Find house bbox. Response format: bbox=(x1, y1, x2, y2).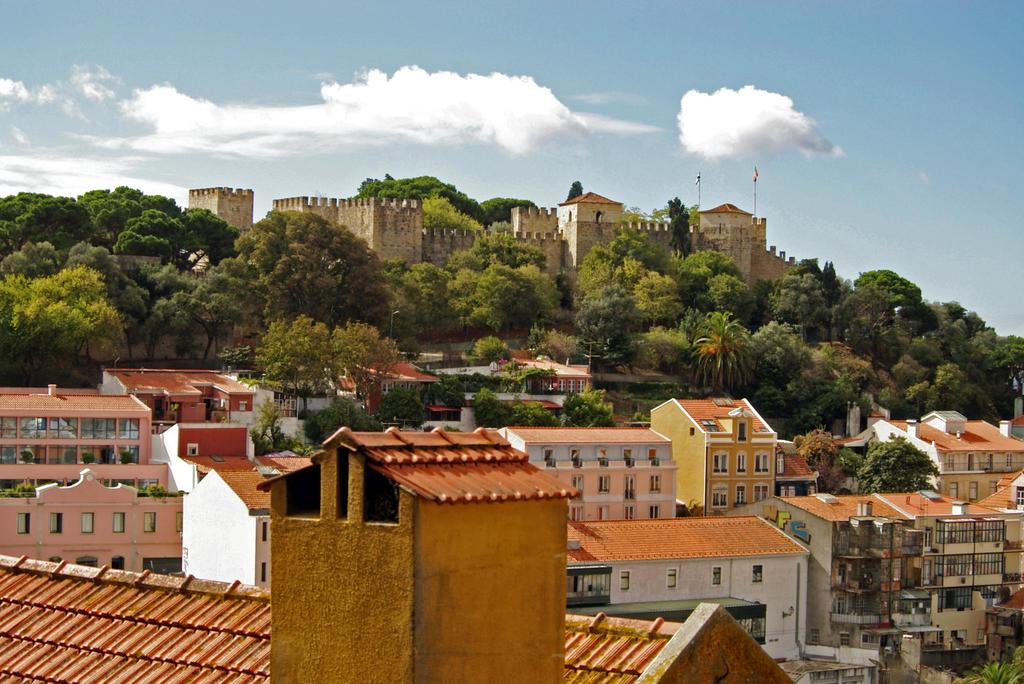
bbox=(0, 423, 796, 683).
